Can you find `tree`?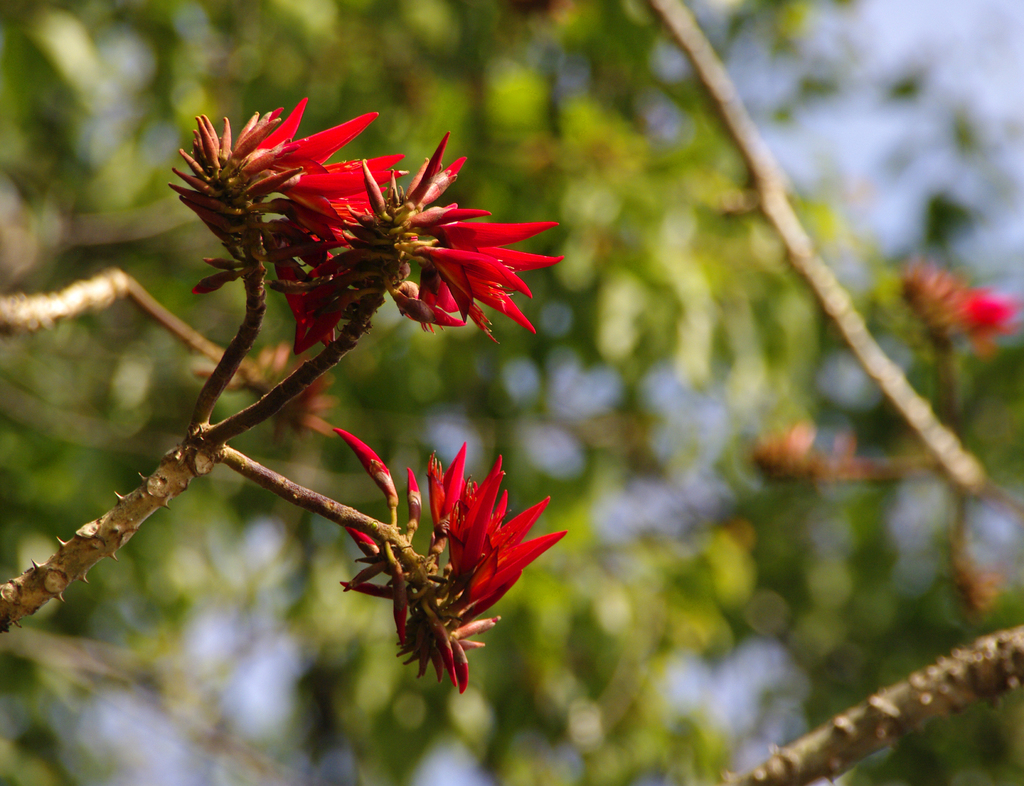
Yes, bounding box: detection(0, 0, 1023, 785).
